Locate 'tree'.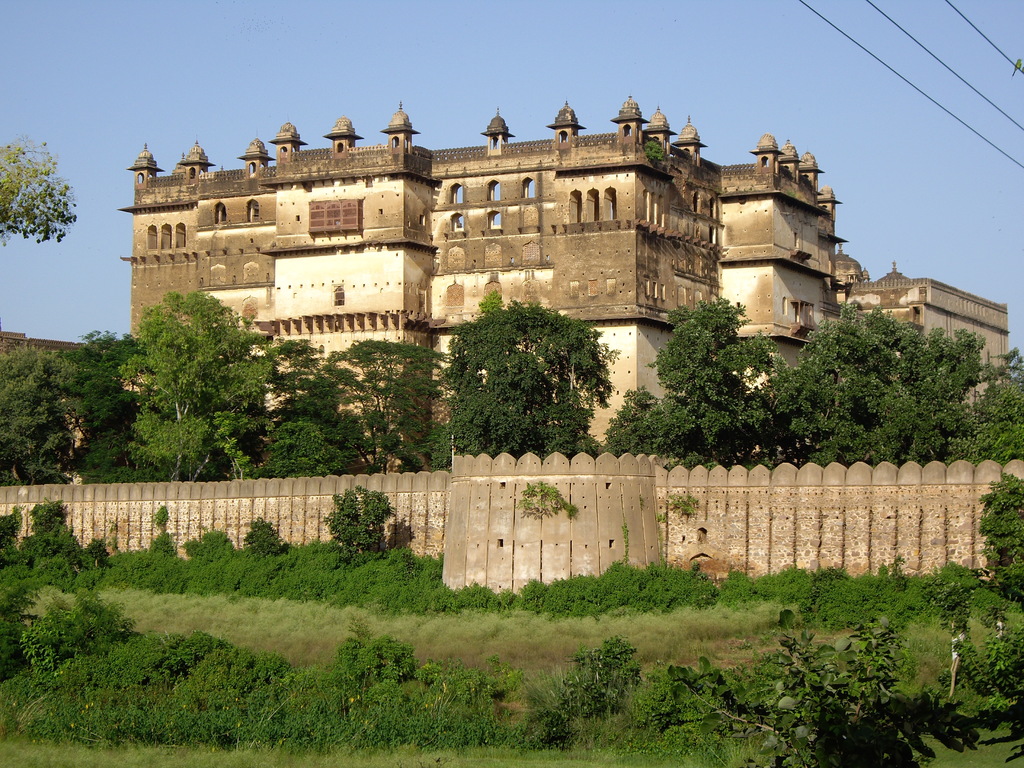
Bounding box: detection(3, 134, 67, 269).
